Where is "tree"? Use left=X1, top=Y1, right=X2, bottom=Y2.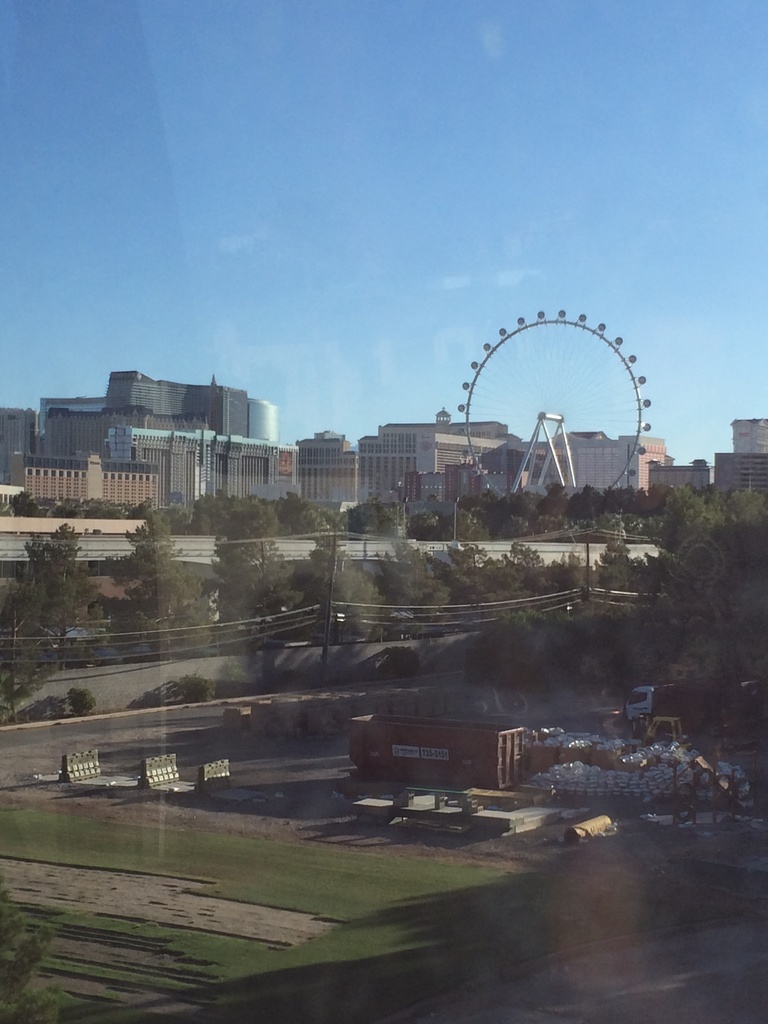
left=541, top=547, right=586, bottom=595.
